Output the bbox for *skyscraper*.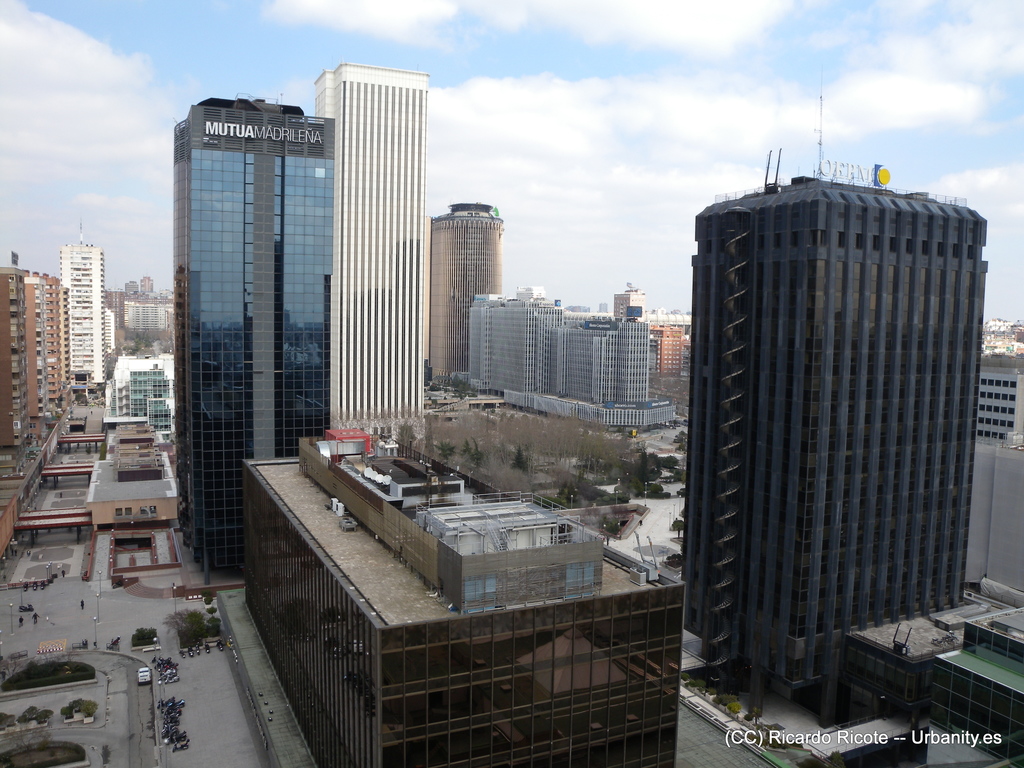
687 154 972 710.
